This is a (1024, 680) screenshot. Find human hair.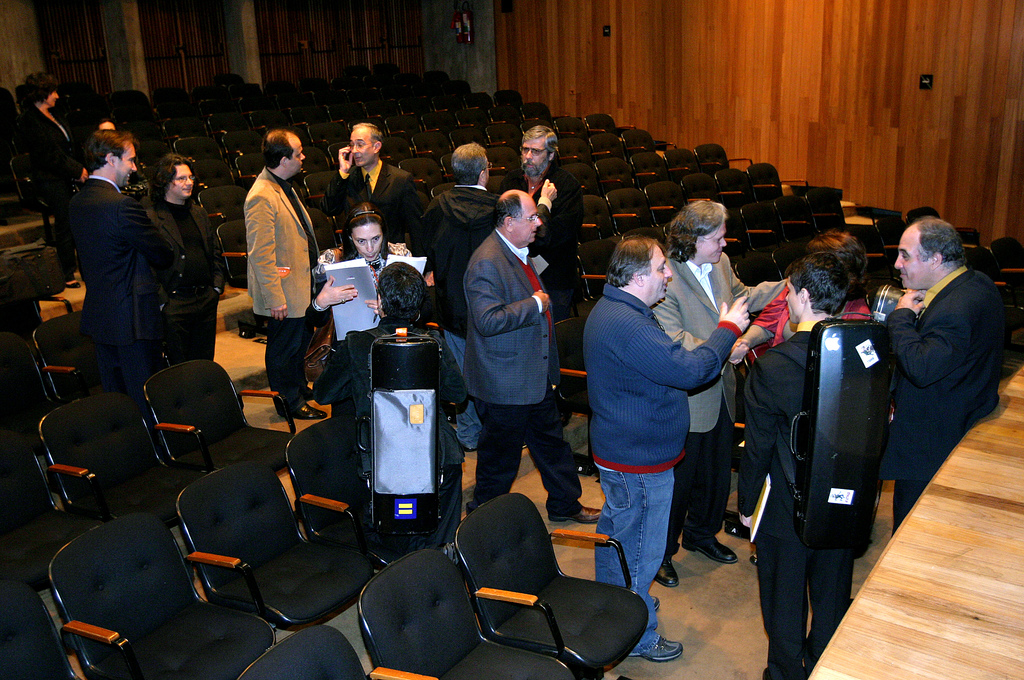
Bounding box: <bbox>22, 72, 59, 104</bbox>.
